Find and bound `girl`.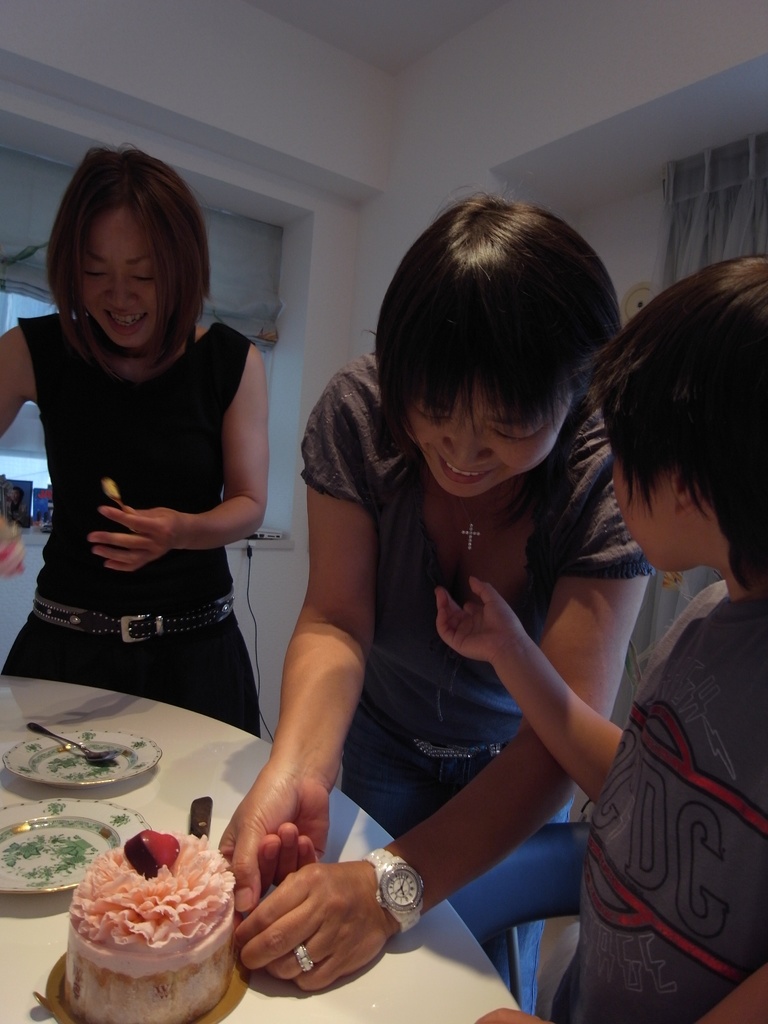
Bound: (0,134,266,736).
